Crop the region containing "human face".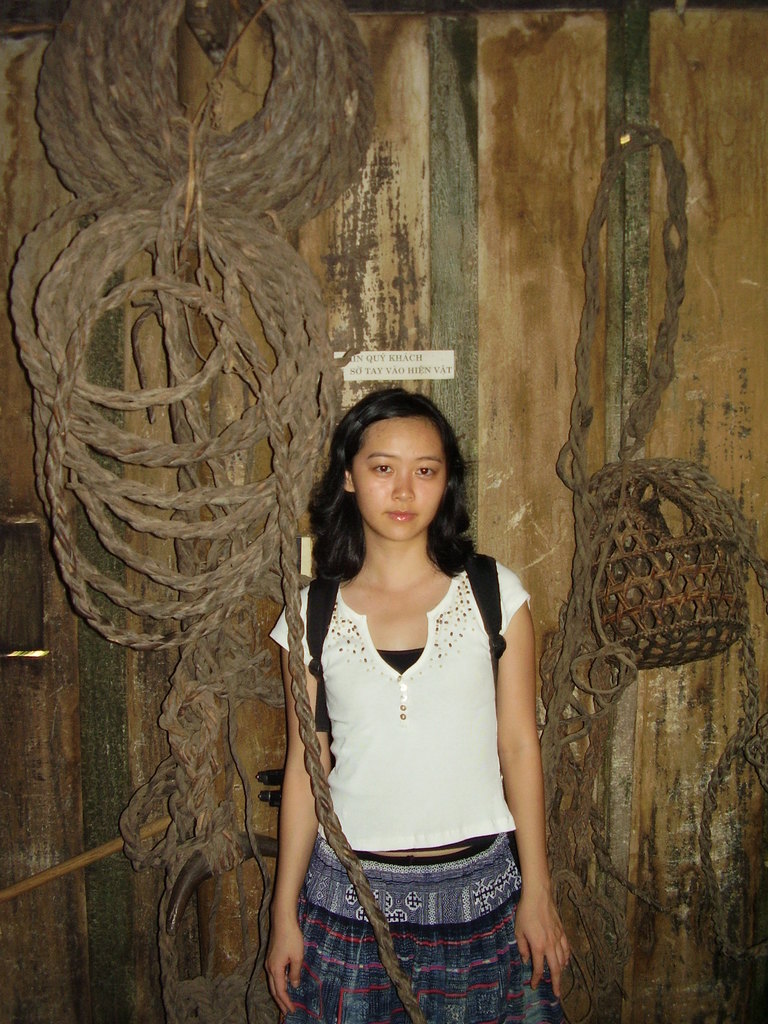
Crop region: detection(342, 412, 444, 543).
